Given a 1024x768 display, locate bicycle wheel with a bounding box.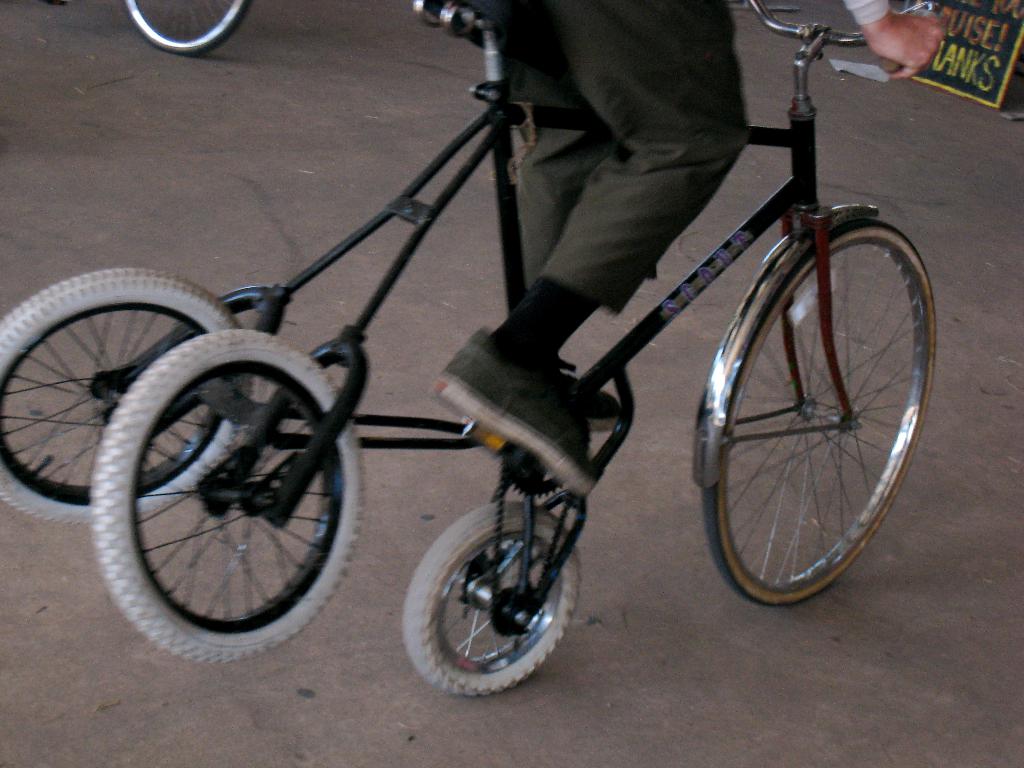
Located: x1=90 y1=318 x2=369 y2=666.
